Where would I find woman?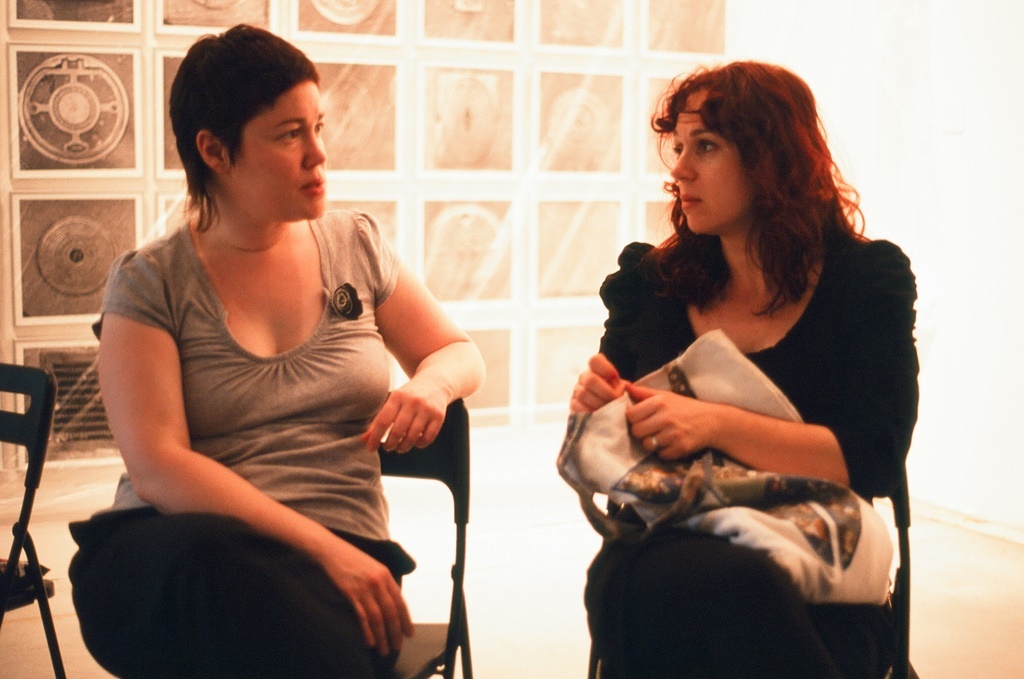
At bbox(559, 54, 924, 678).
